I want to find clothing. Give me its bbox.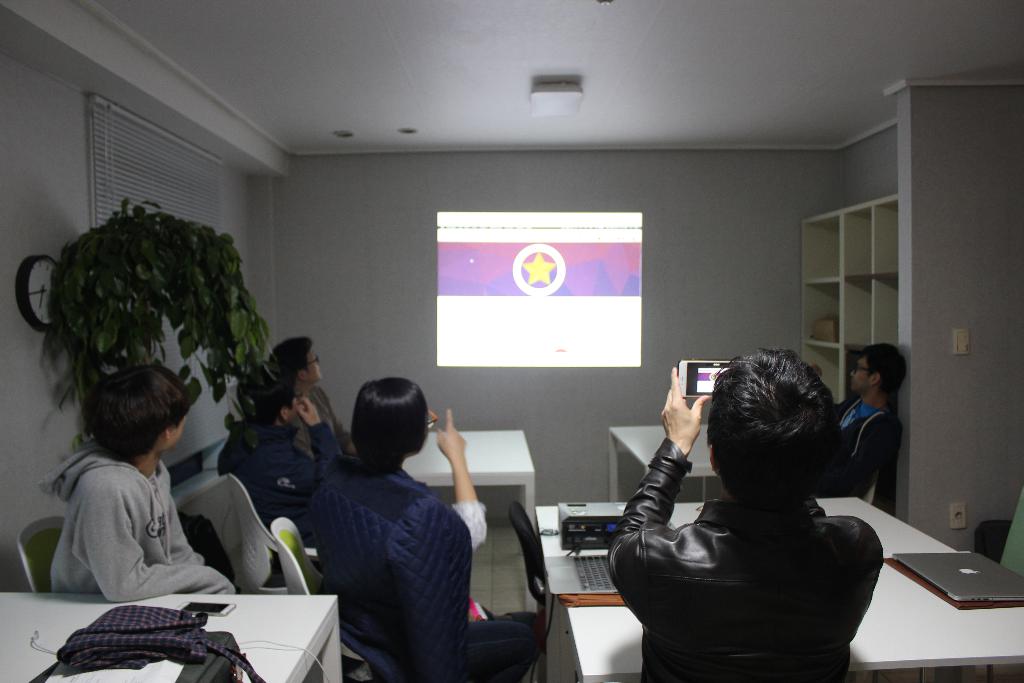
(left=289, top=380, right=343, bottom=460).
